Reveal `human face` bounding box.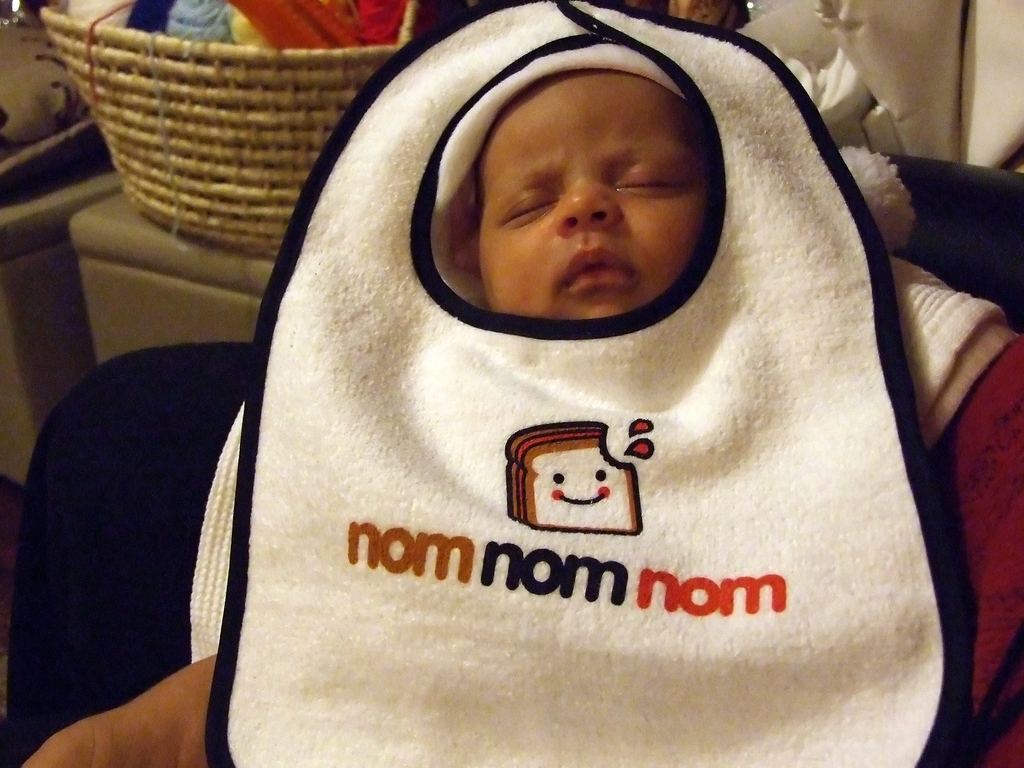
Revealed: detection(478, 67, 702, 322).
